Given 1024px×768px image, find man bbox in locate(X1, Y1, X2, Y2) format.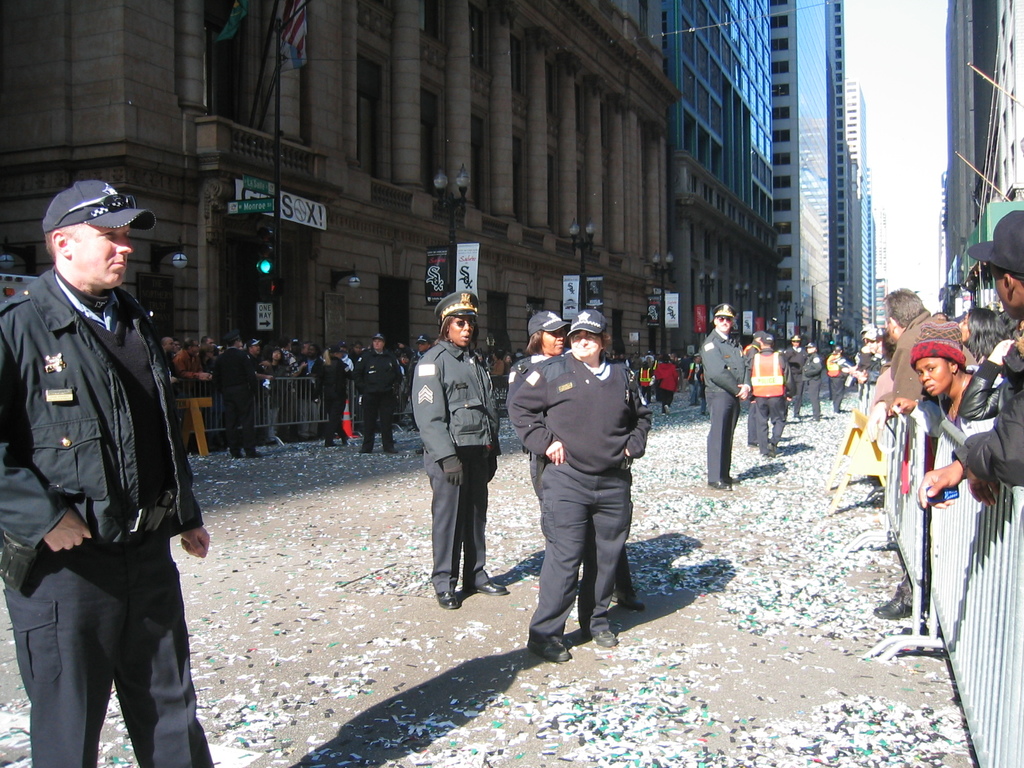
locate(919, 207, 1023, 510).
